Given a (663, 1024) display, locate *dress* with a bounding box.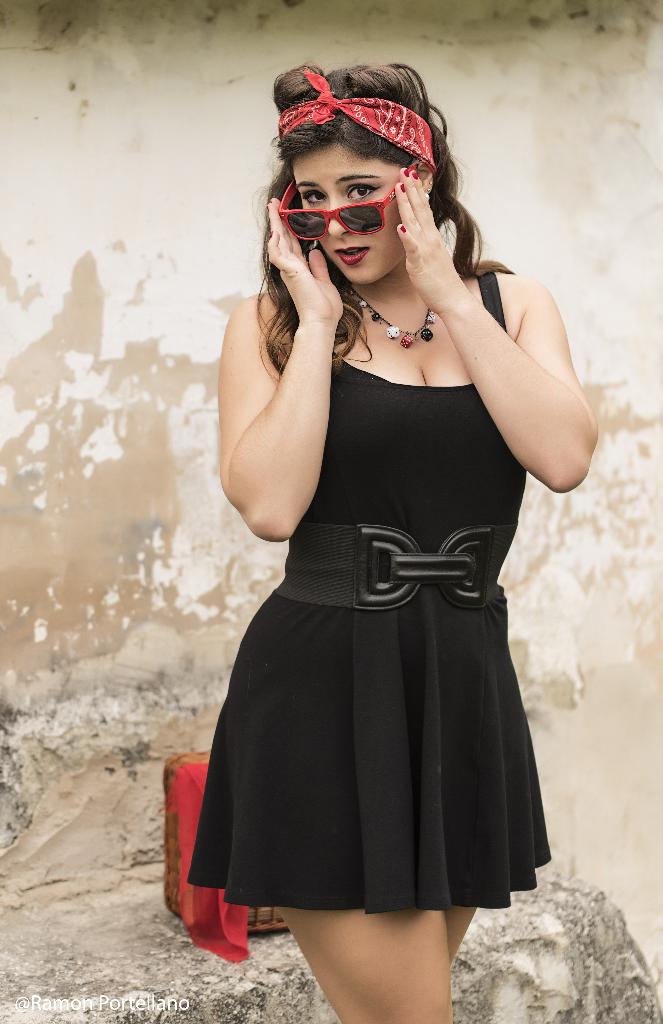
Located: detection(182, 269, 554, 918).
